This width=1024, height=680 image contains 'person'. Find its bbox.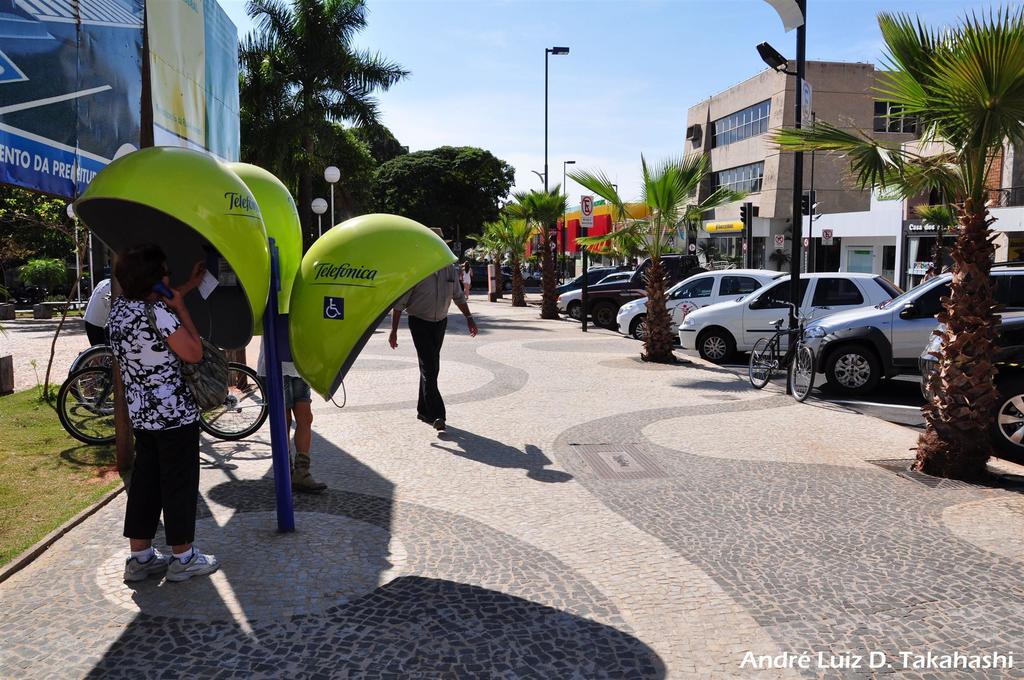
[81, 273, 111, 399].
